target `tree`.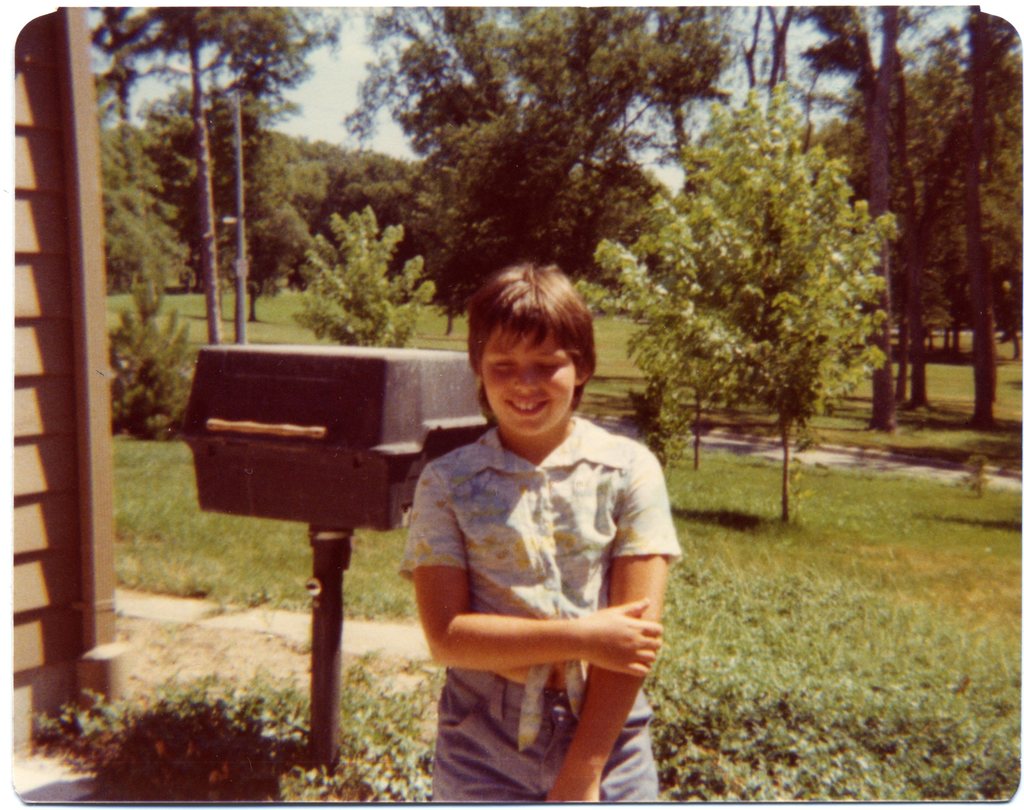
Target region: bbox=[898, 34, 1016, 388].
